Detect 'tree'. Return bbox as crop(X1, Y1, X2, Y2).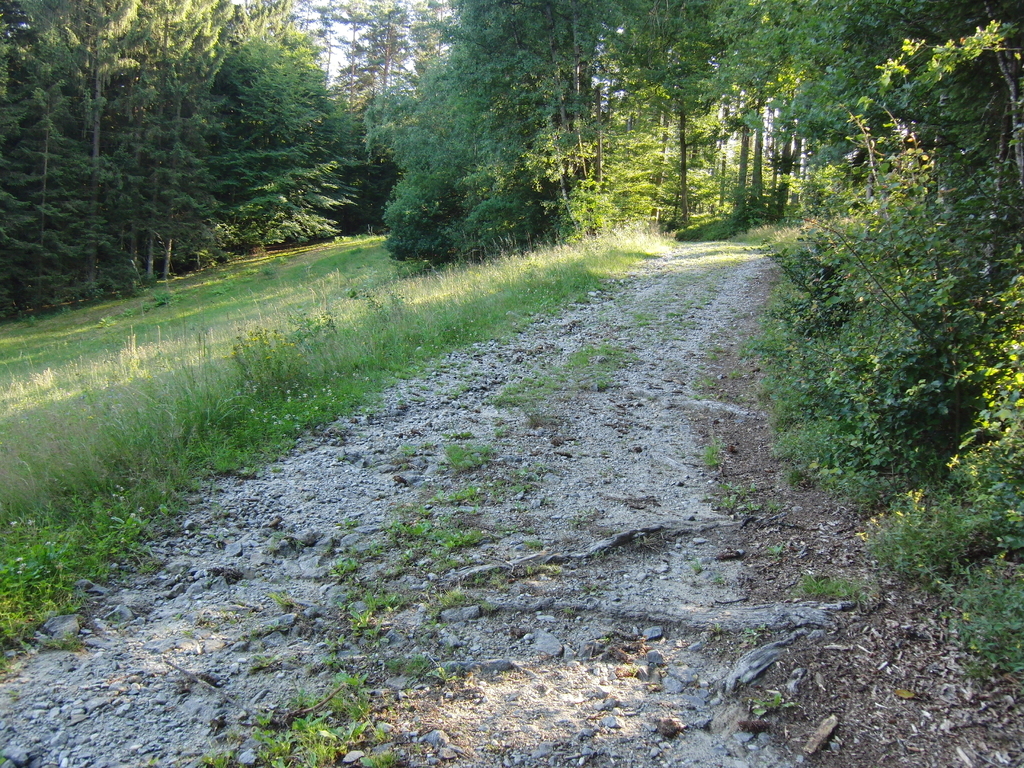
crop(146, 0, 202, 277).
